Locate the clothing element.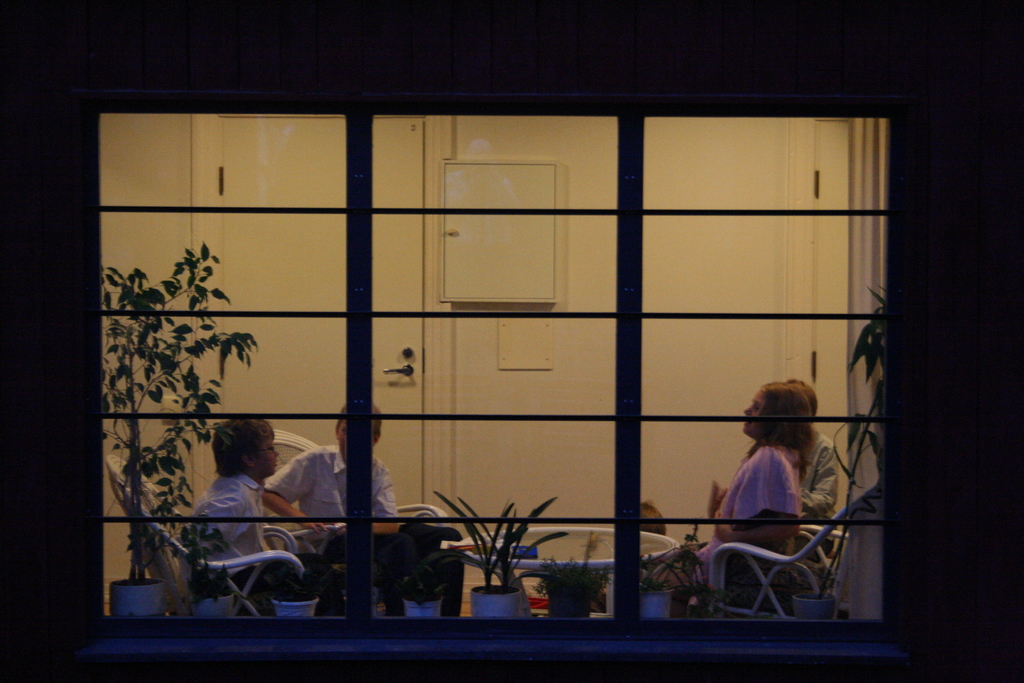
Element bbox: crop(173, 465, 271, 583).
